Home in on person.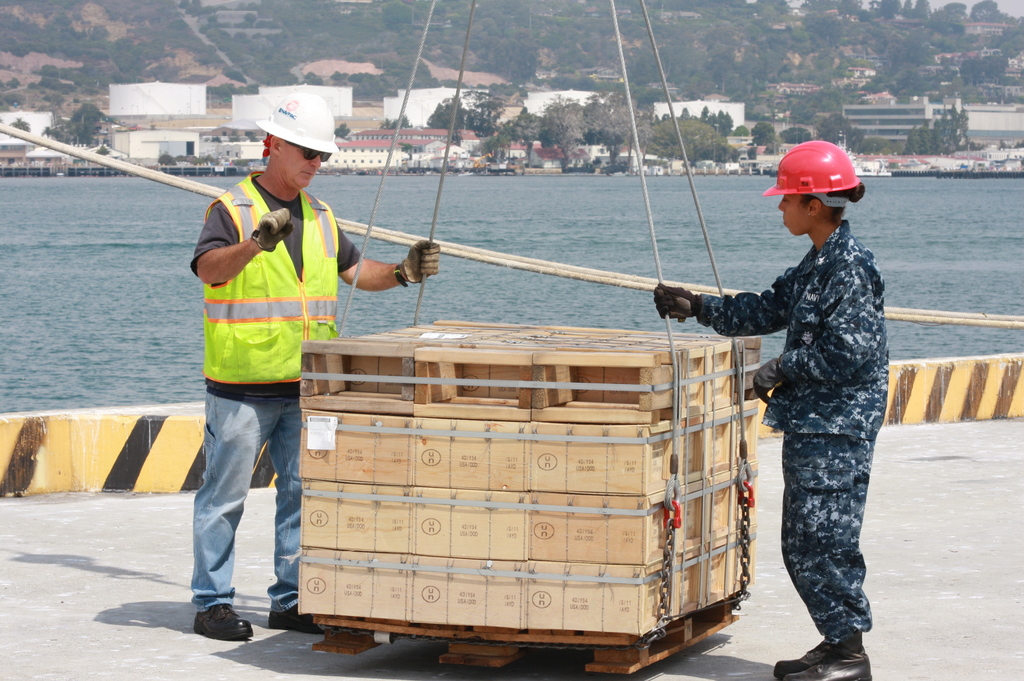
Homed in at Rect(651, 140, 874, 680).
